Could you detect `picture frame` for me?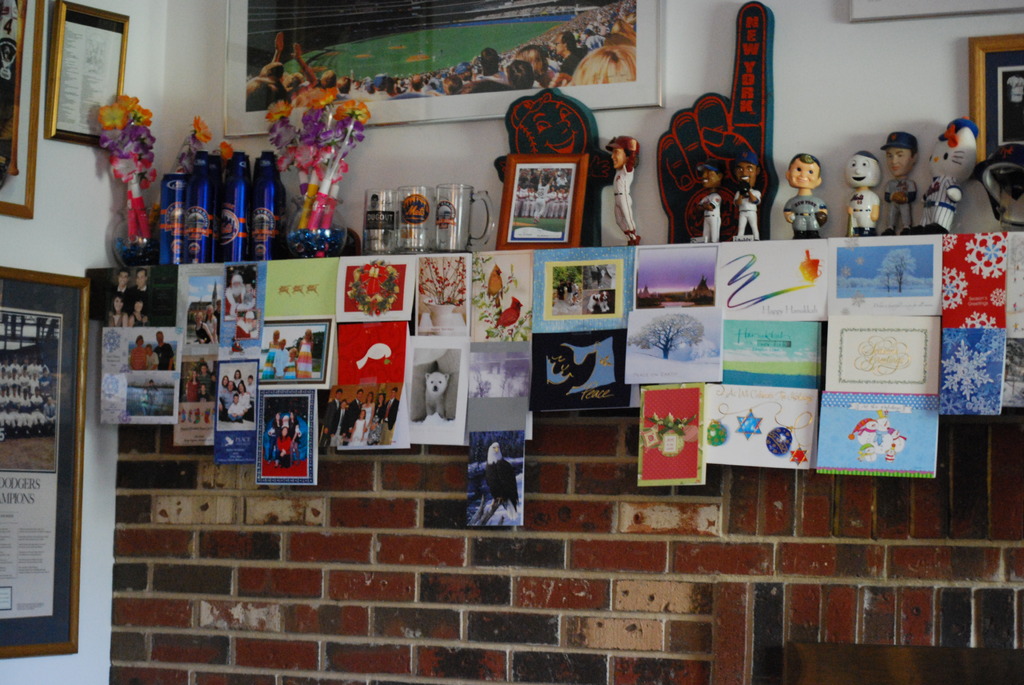
Detection result: detection(0, 0, 50, 217).
